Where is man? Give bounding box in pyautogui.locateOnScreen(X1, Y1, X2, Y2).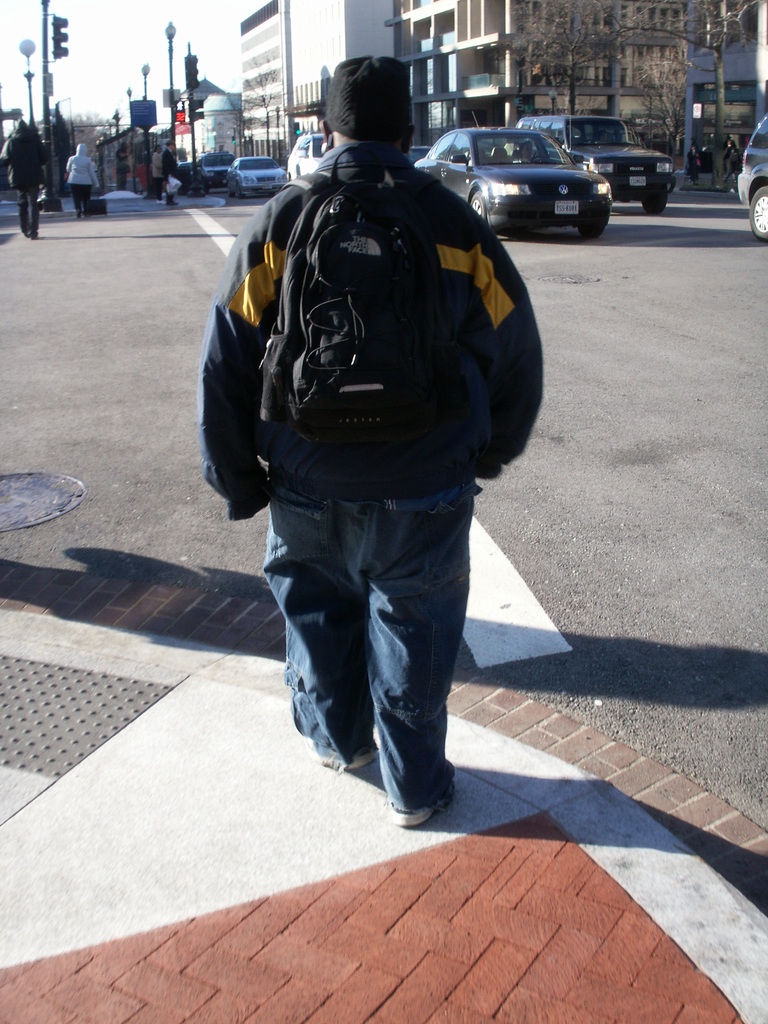
pyautogui.locateOnScreen(163, 137, 177, 204).
